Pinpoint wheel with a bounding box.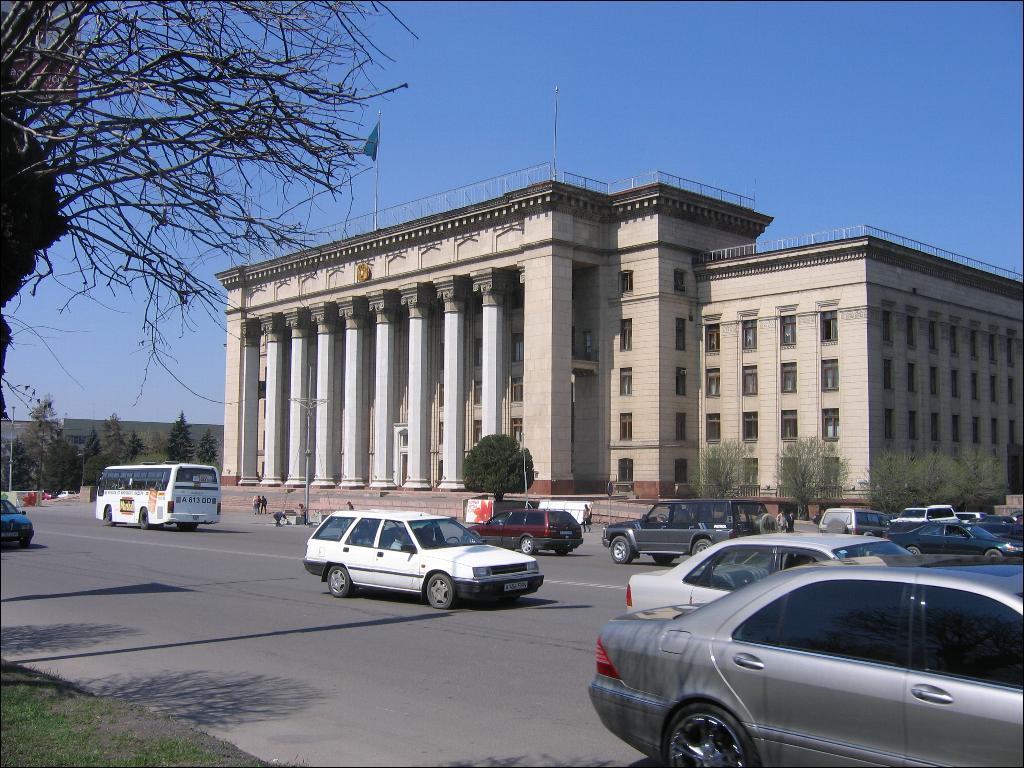
detection(431, 569, 447, 602).
